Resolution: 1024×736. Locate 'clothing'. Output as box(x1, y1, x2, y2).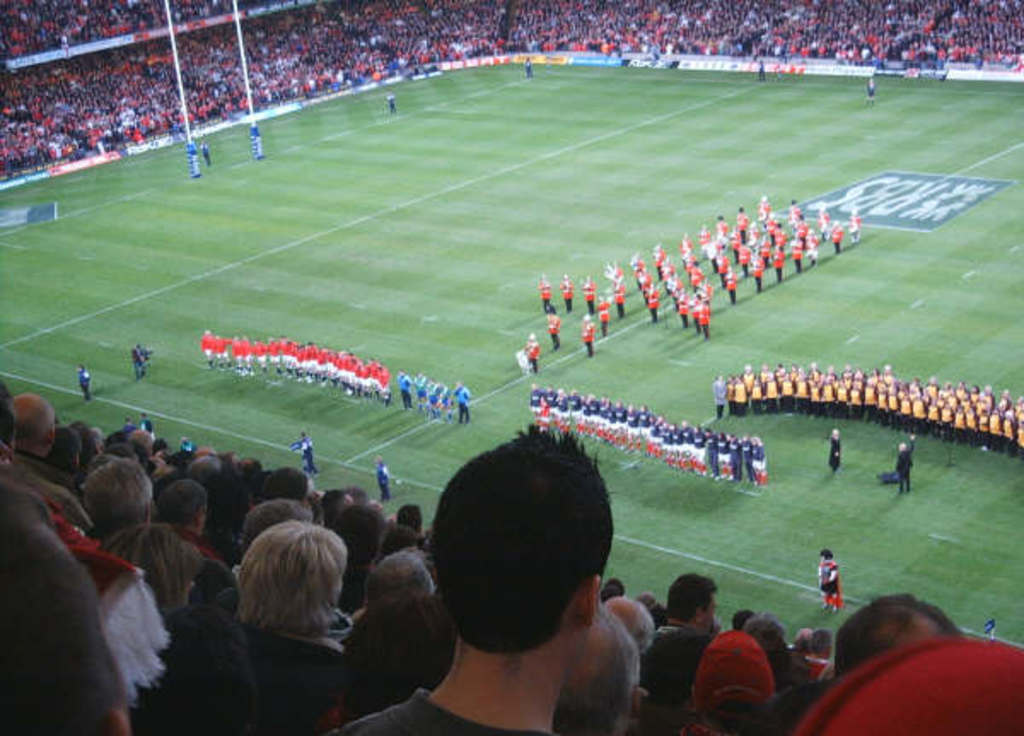
box(246, 627, 348, 734).
